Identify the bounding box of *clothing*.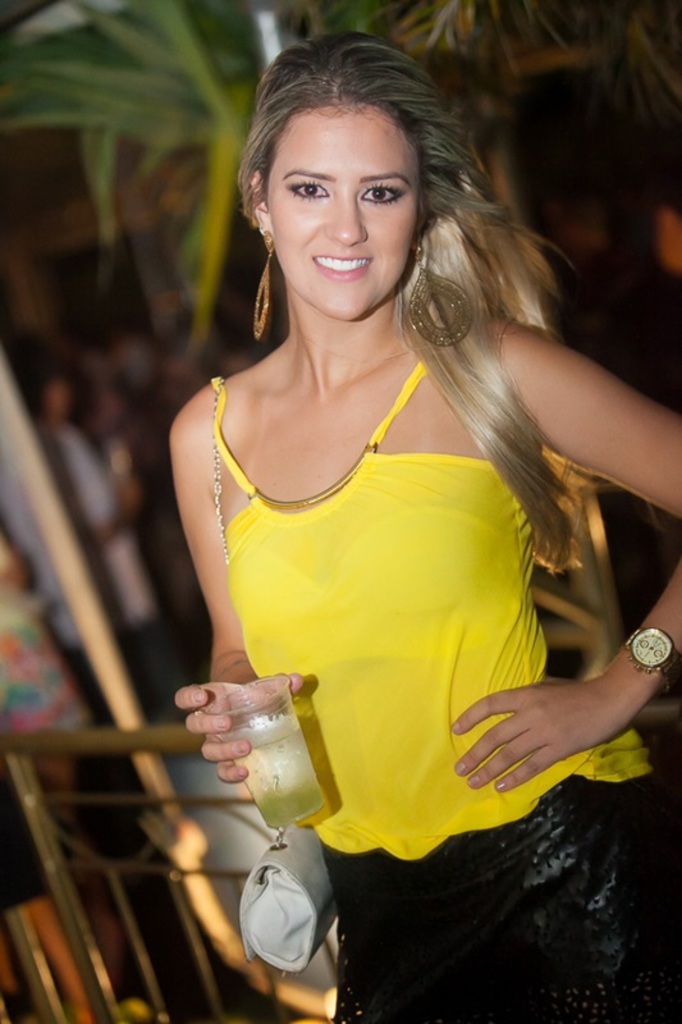
{"x1": 335, "y1": 776, "x2": 681, "y2": 1023}.
